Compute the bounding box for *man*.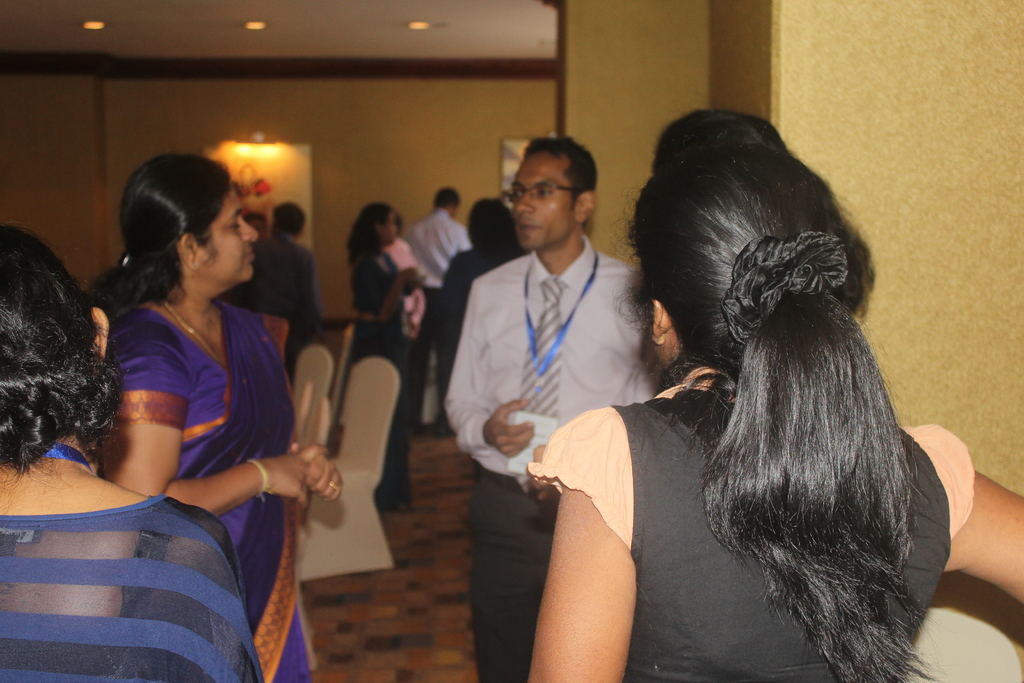
[400, 186, 474, 436].
